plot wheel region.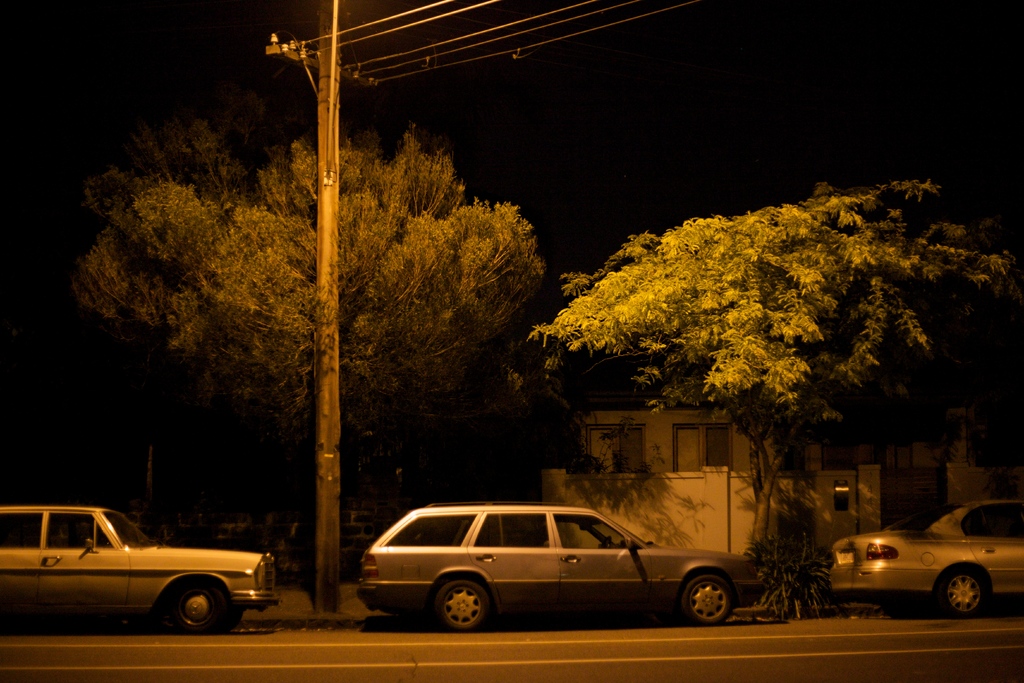
Plotted at [left=936, top=568, right=987, bottom=619].
